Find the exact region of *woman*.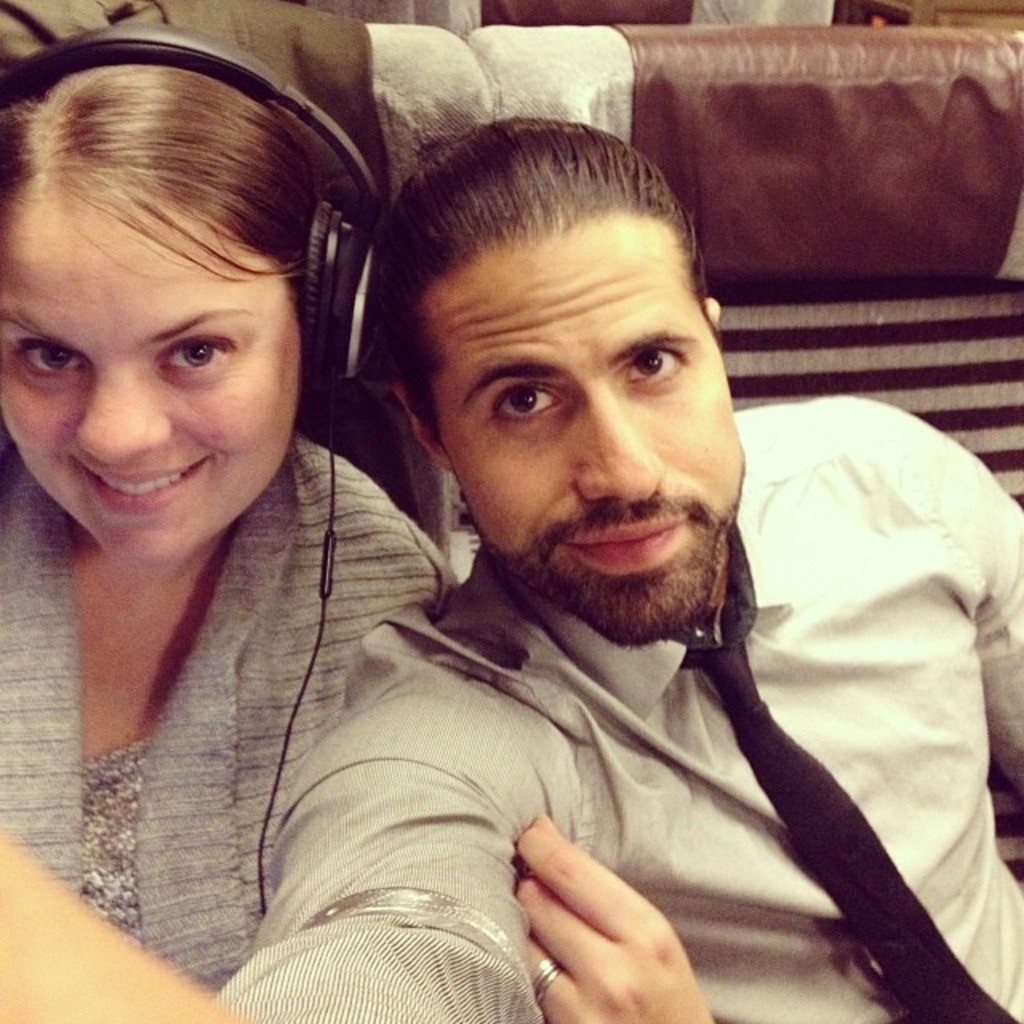
Exact region: bbox=(3, 0, 442, 978).
